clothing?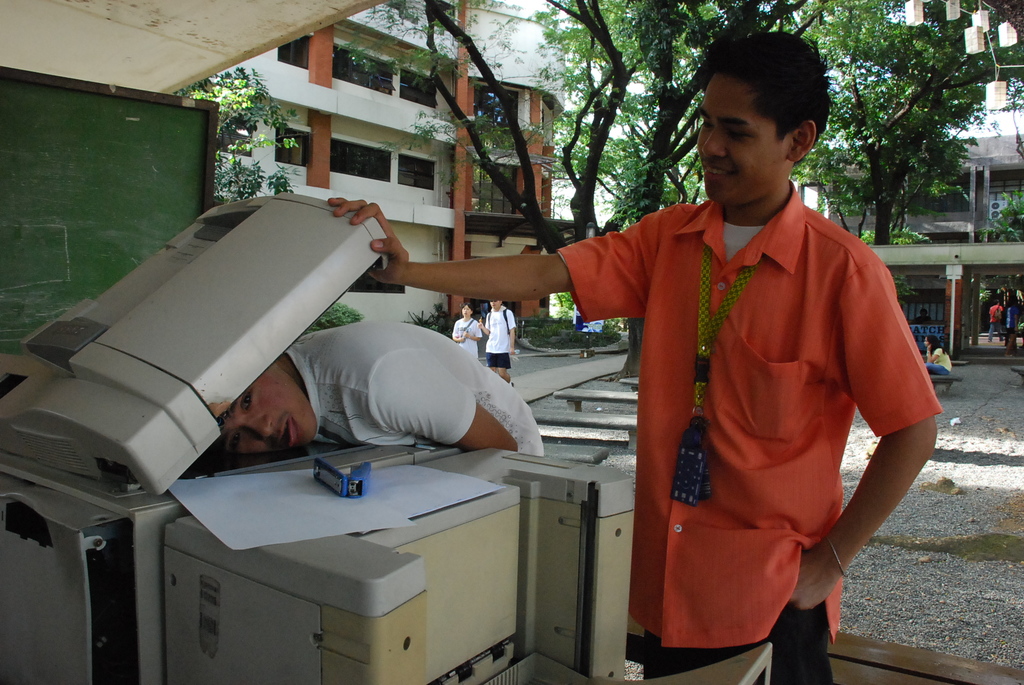
<region>912, 313, 932, 325</region>
